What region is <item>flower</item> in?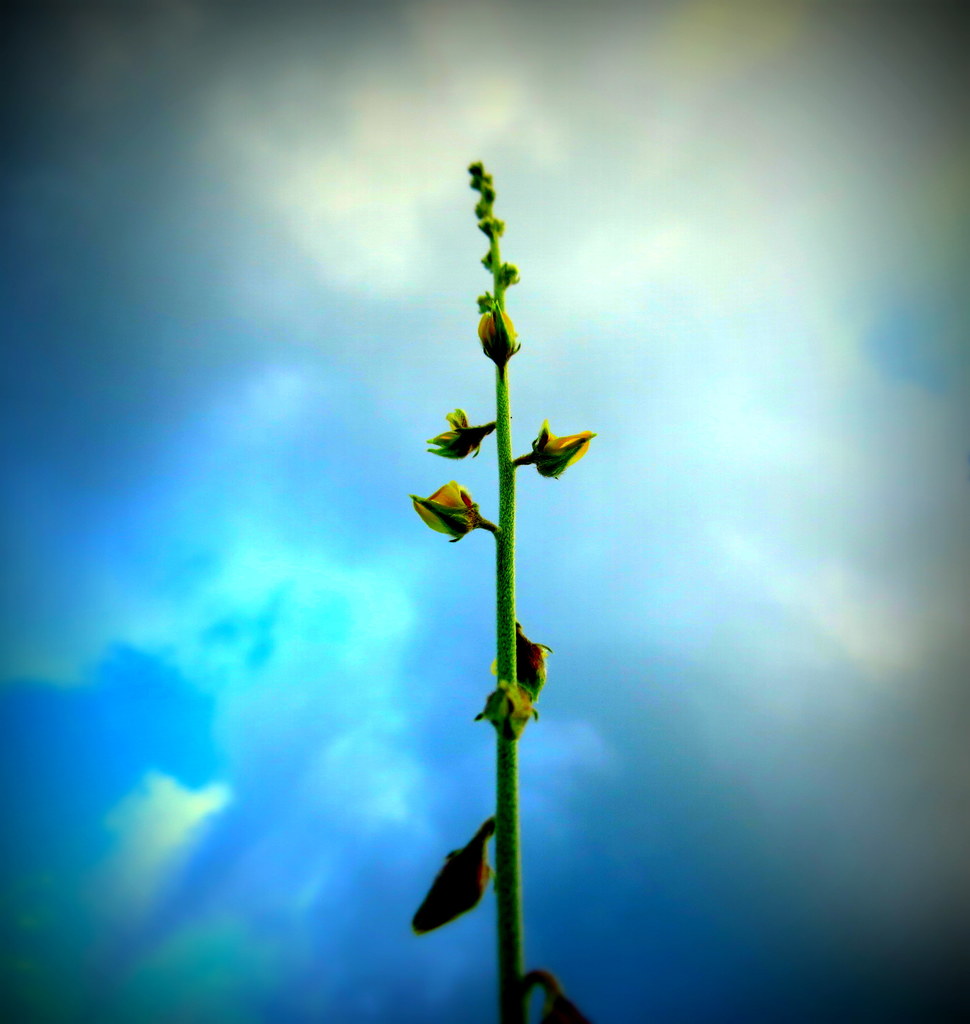
region(407, 478, 474, 547).
